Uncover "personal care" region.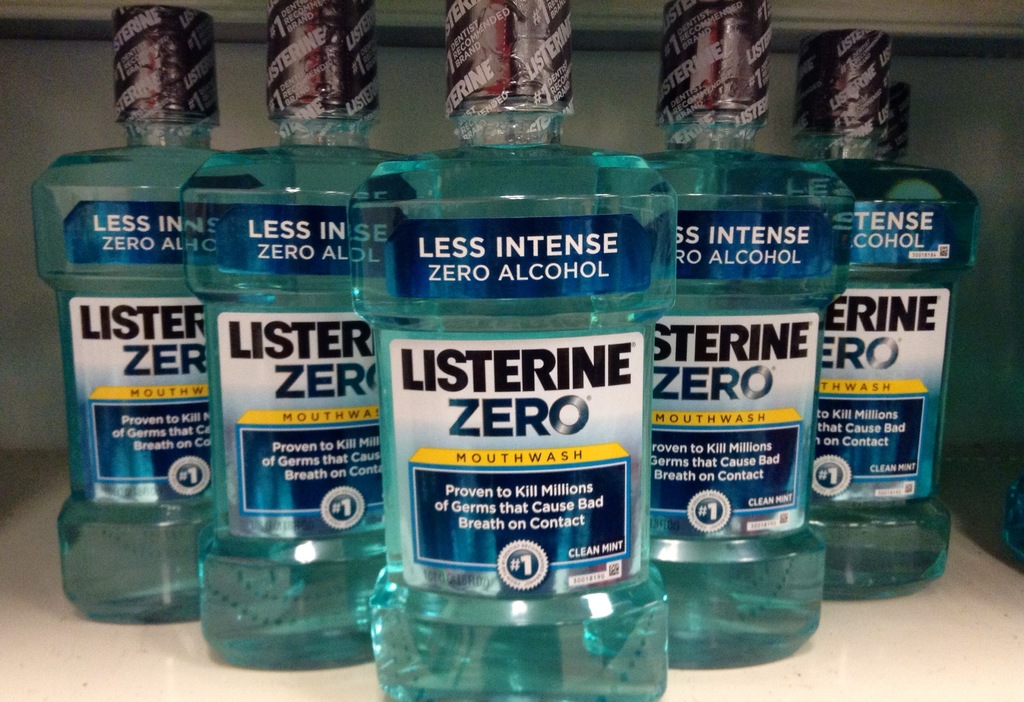
Uncovered: pyautogui.locateOnScreen(637, 4, 830, 660).
